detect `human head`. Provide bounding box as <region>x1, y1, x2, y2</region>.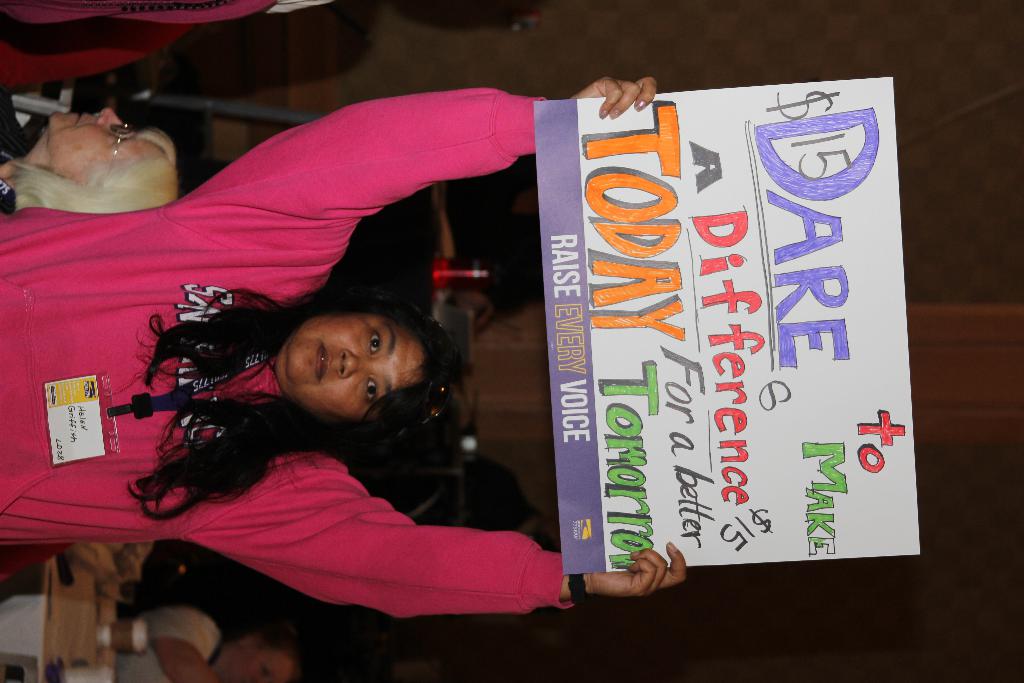
<region>204, 634, 317, 682</region>.
